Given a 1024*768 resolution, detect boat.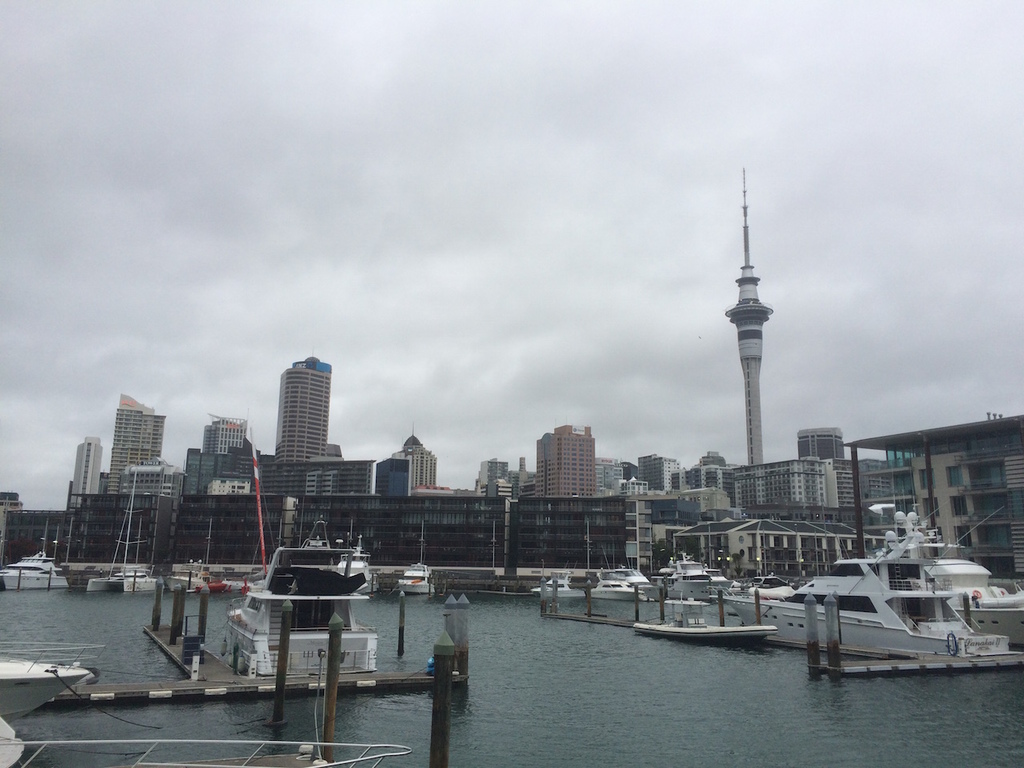
[x1=749, y1=576, x2=793, y2=602].
